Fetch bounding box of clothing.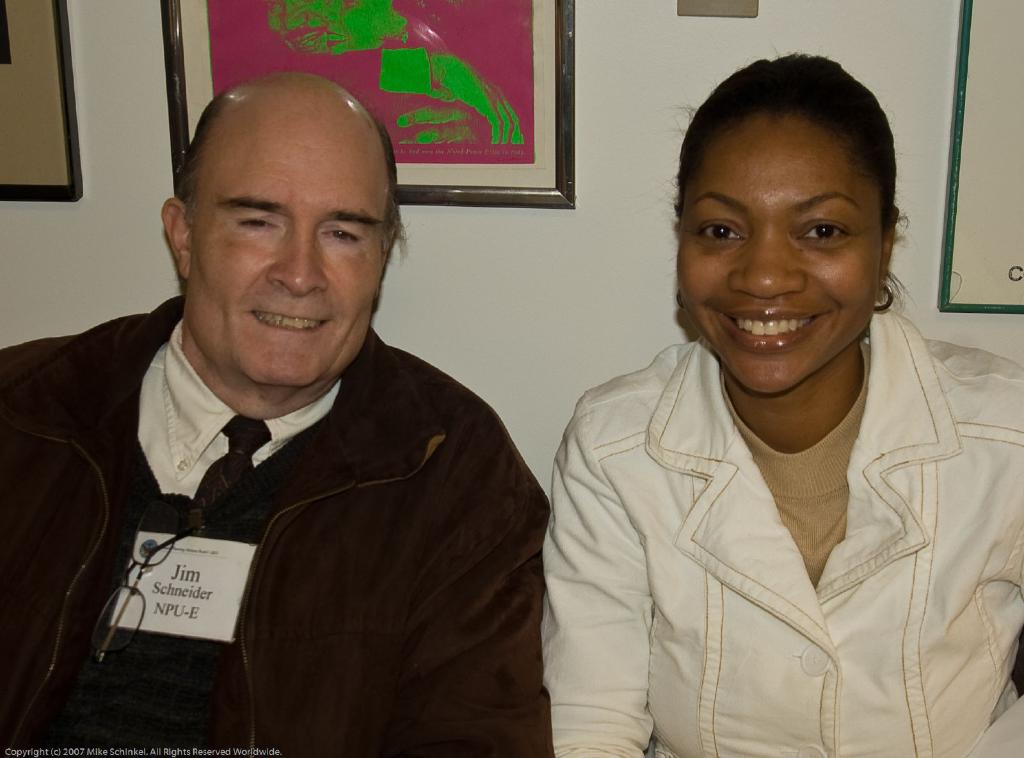
Bbox: (left=0, top=291, right=554, bottom=757).
